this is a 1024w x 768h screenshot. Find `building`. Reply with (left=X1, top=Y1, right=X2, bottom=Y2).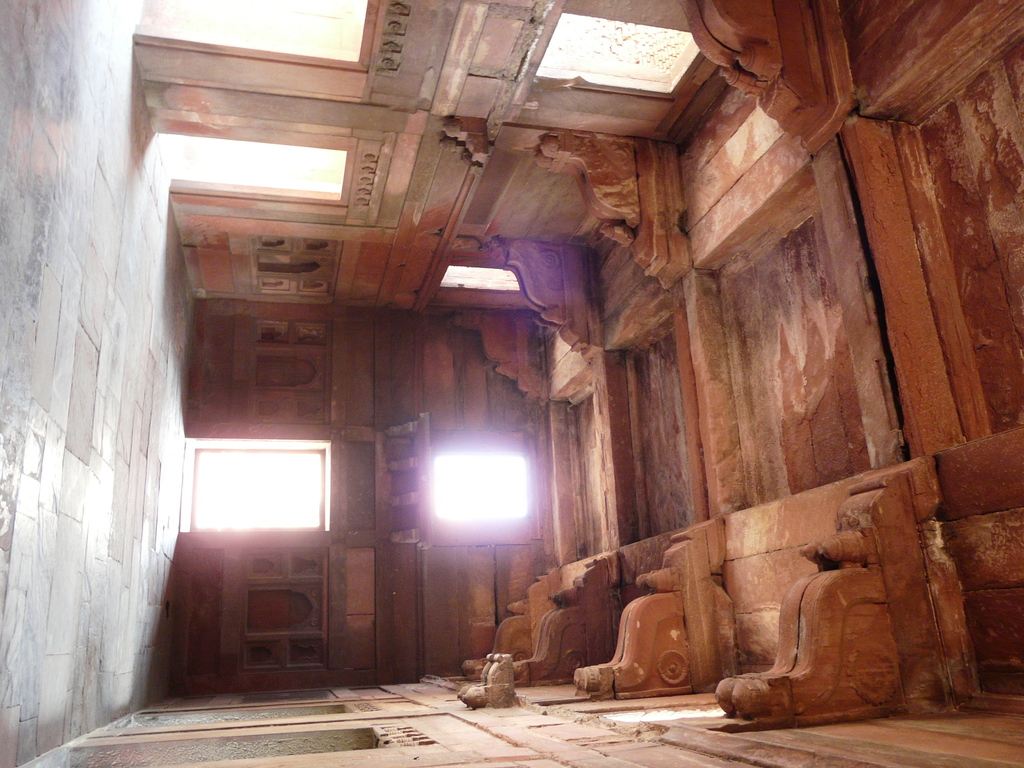
(left=0, top=0, right=1023, bottom=767).
